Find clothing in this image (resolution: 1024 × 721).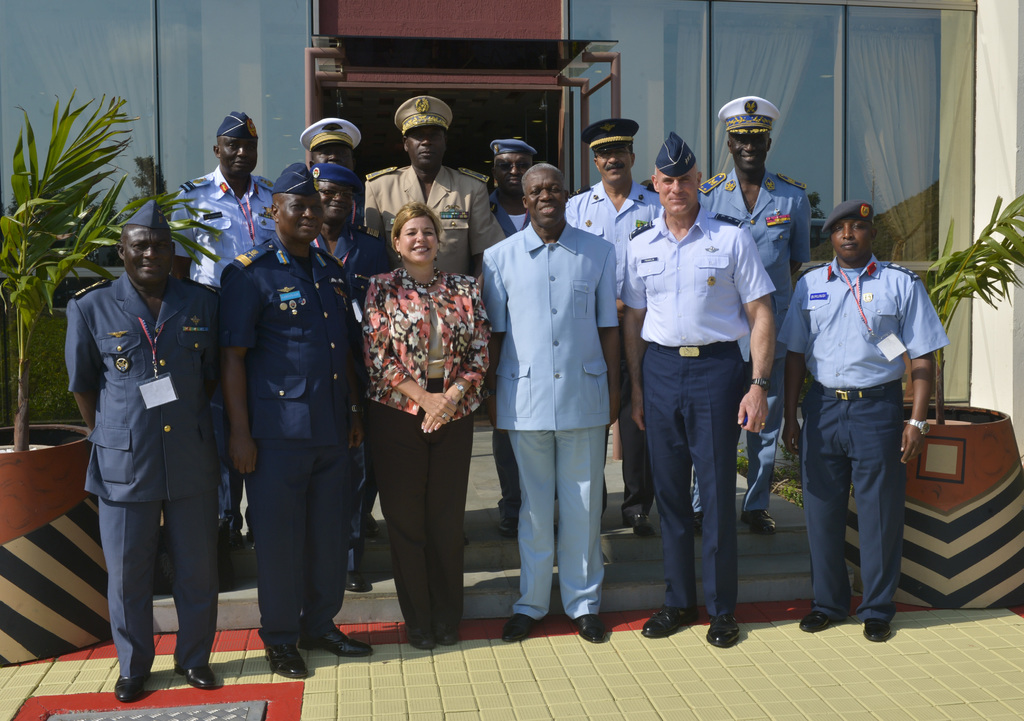
217 232 356 645.
